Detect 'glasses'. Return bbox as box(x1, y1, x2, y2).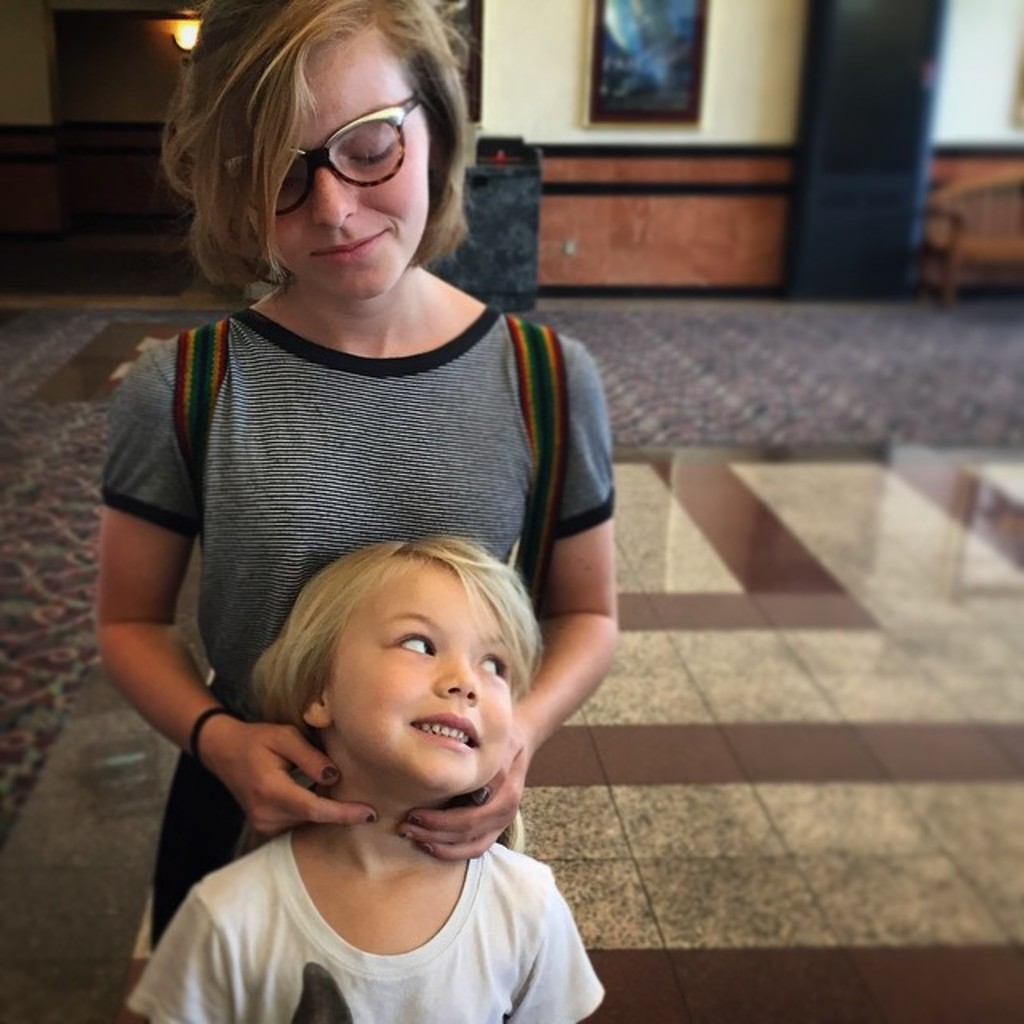
box(221, 98, 427, 218).
